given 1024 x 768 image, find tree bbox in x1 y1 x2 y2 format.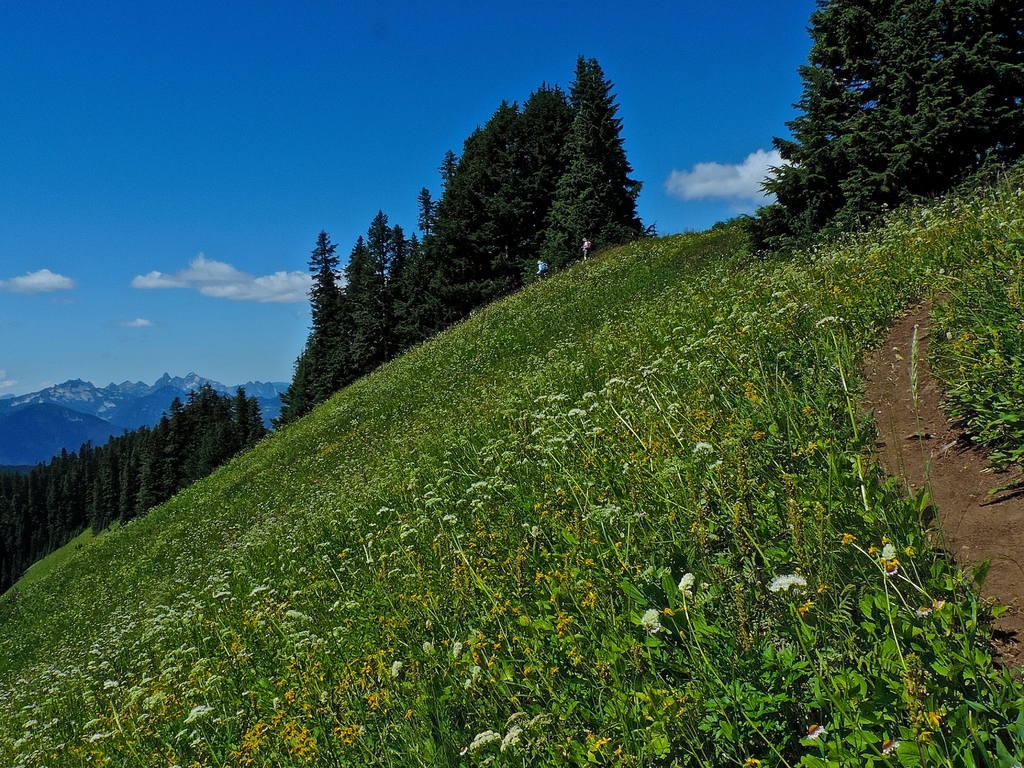
340 246 386 387.
